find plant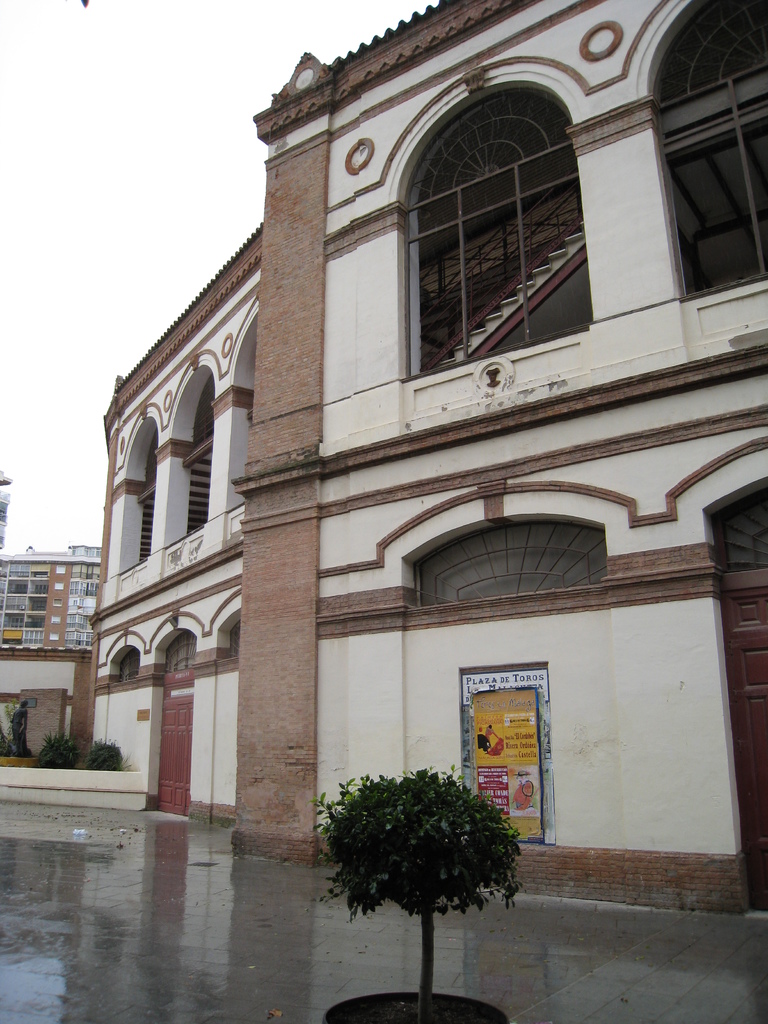
pyautogui.locateOnScreen(35, 730, 81, 769)
